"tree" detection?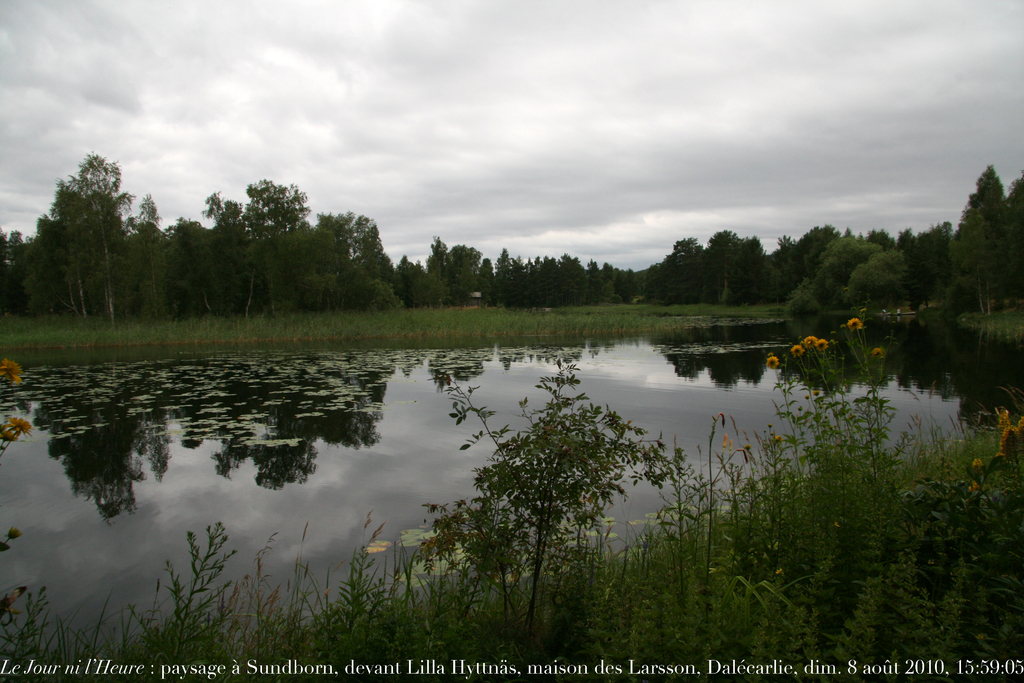
(948,160,1023,317)
